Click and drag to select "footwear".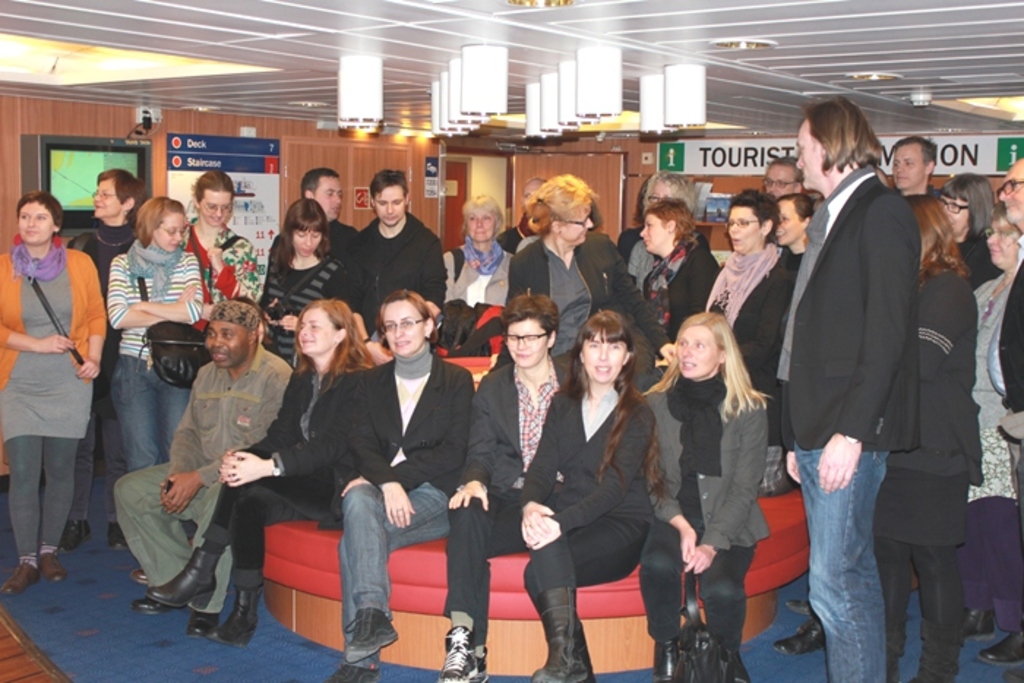
Selection: (left=4, top=562, right=38, bottom=595).
